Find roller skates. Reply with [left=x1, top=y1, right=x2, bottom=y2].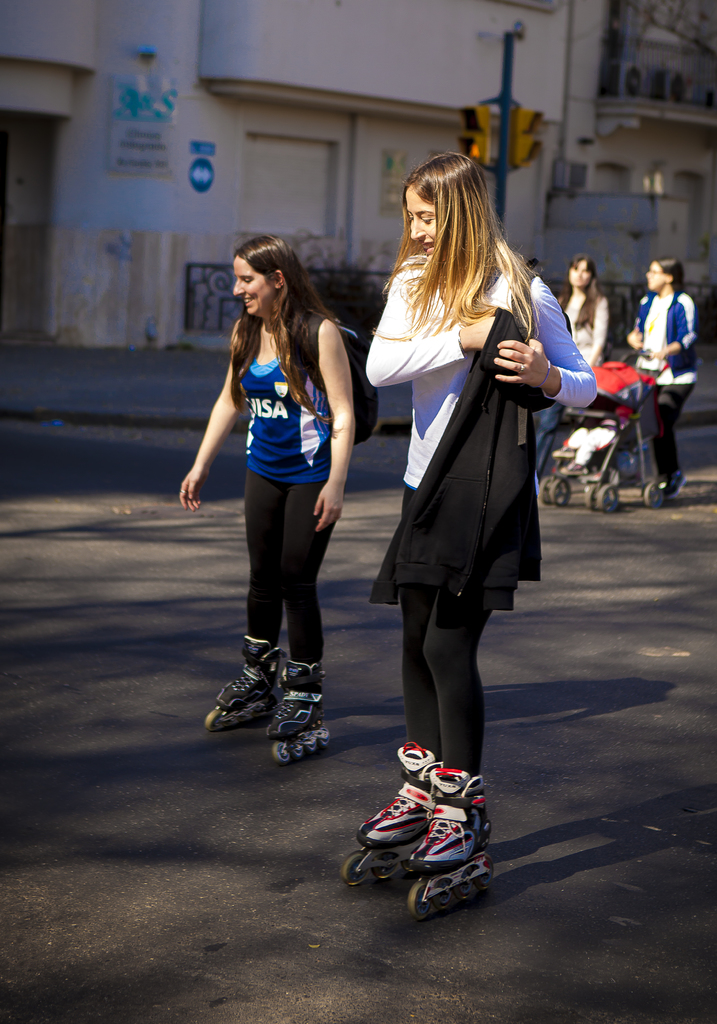
[left=263, top=664, right=332, bottom=764].
